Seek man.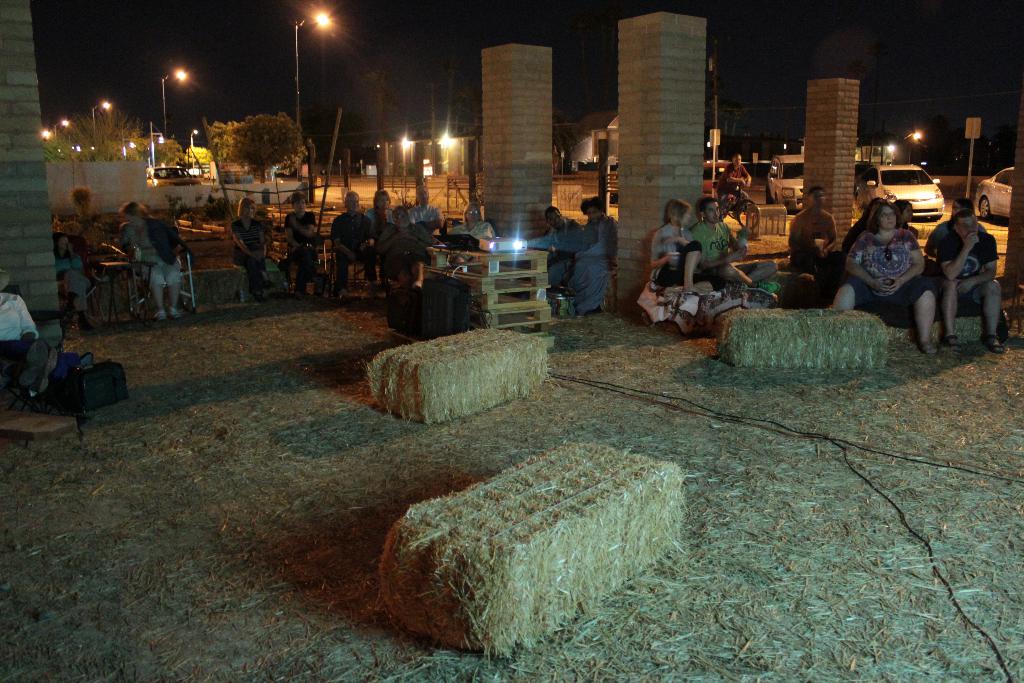
(left=332, top=193, right=378, bottom=290).
